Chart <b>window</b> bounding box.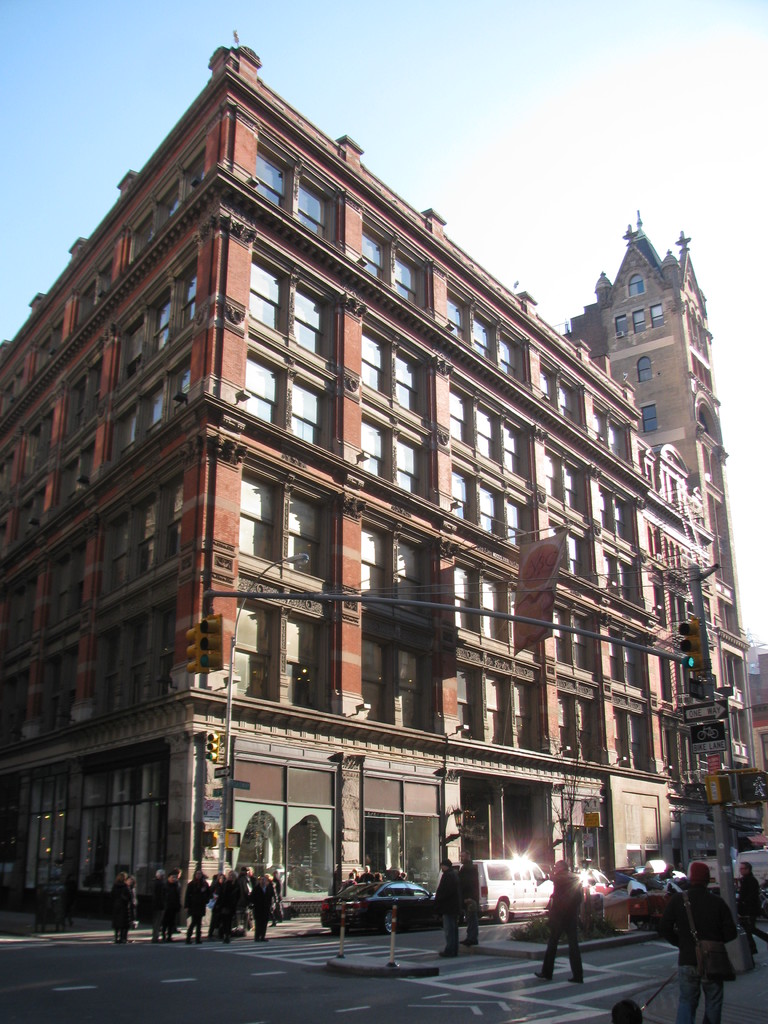
Charted: <box>363,525,384,600</box>.
